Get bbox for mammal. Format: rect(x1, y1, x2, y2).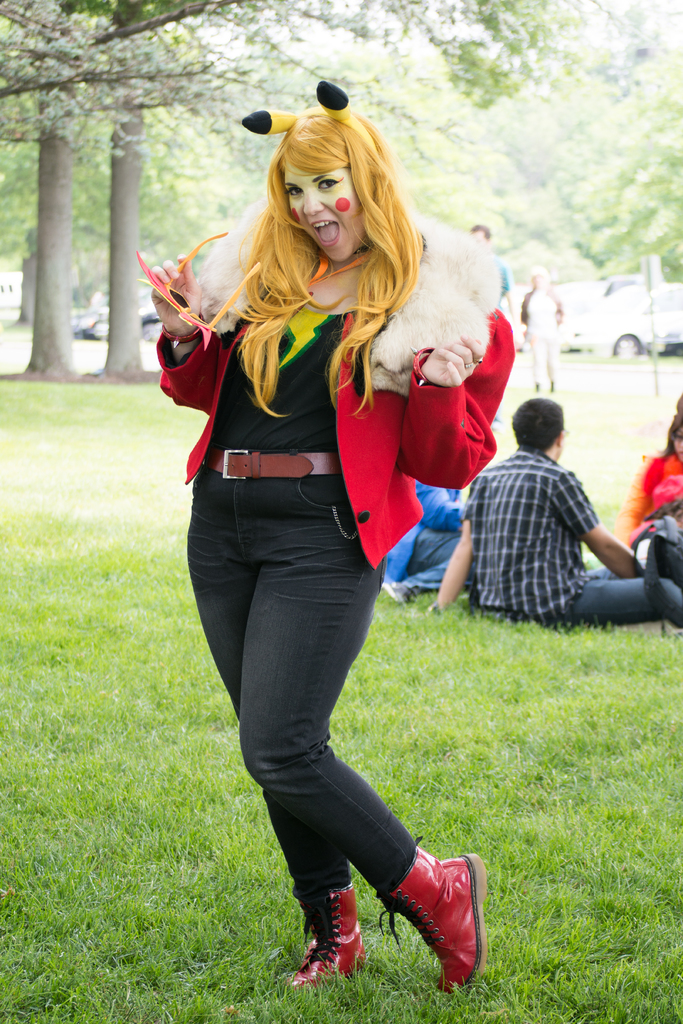
rect(411, 395, 682, 627).
